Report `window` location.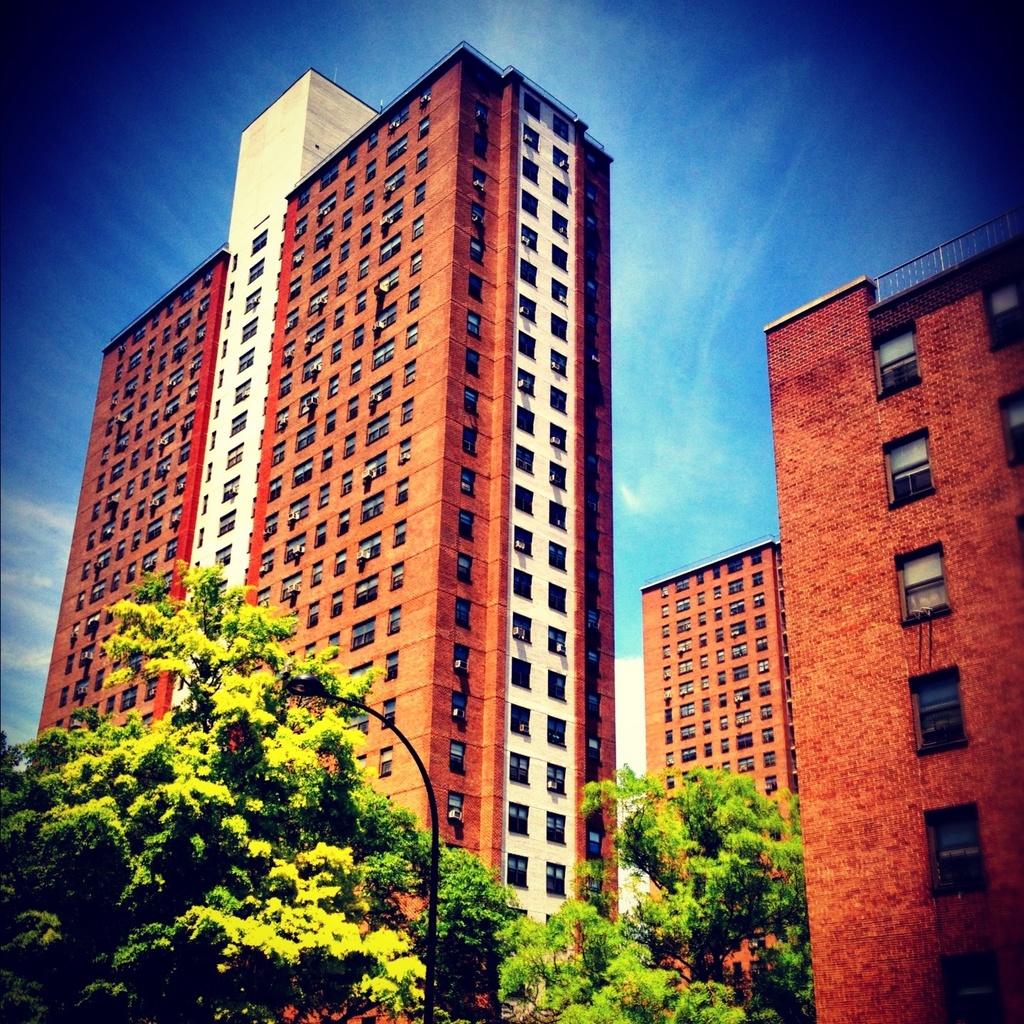
Report: (682,746,696,761).
